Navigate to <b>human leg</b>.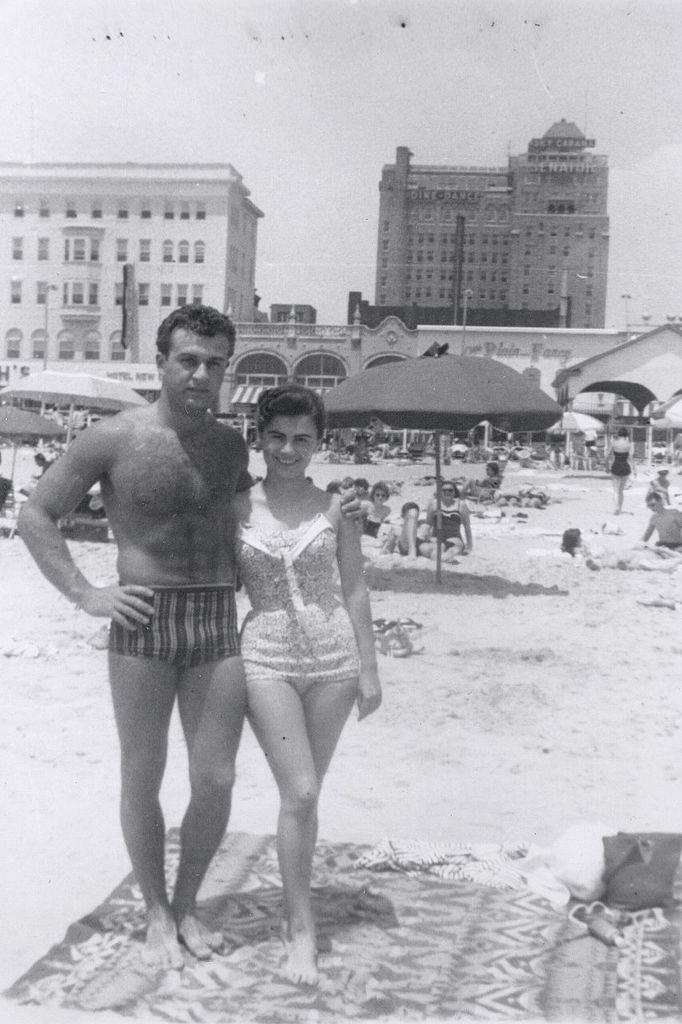
Navigation target: (x1=117, y1=625, x2=183, y2=954).
